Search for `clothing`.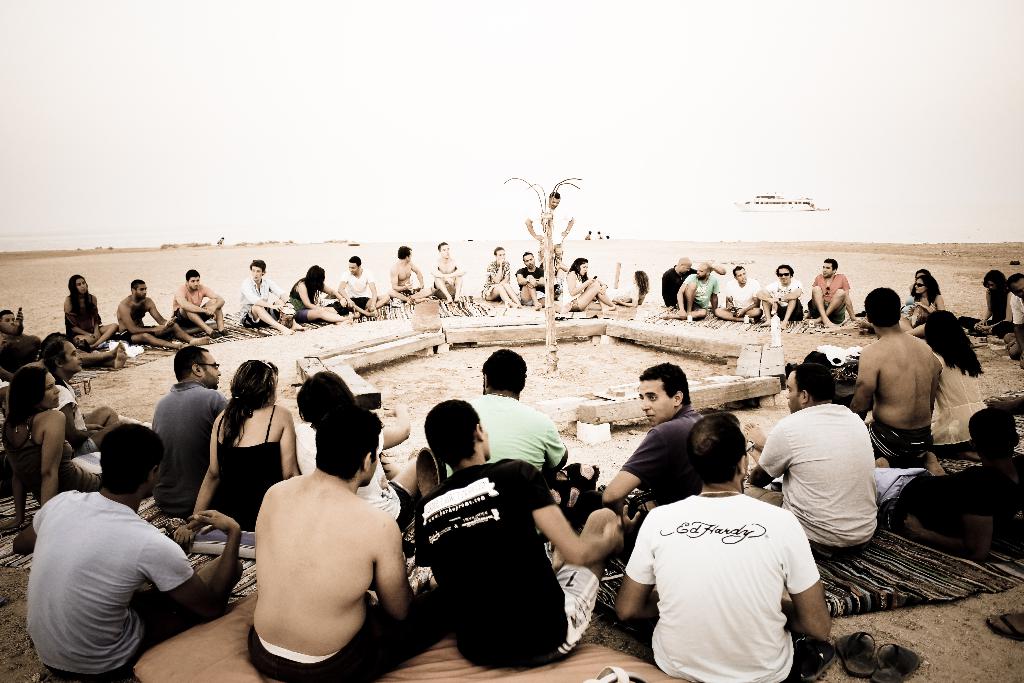
Found at {"x1": 152, "y1": 377, "x2": 230, "y2": 520}.
